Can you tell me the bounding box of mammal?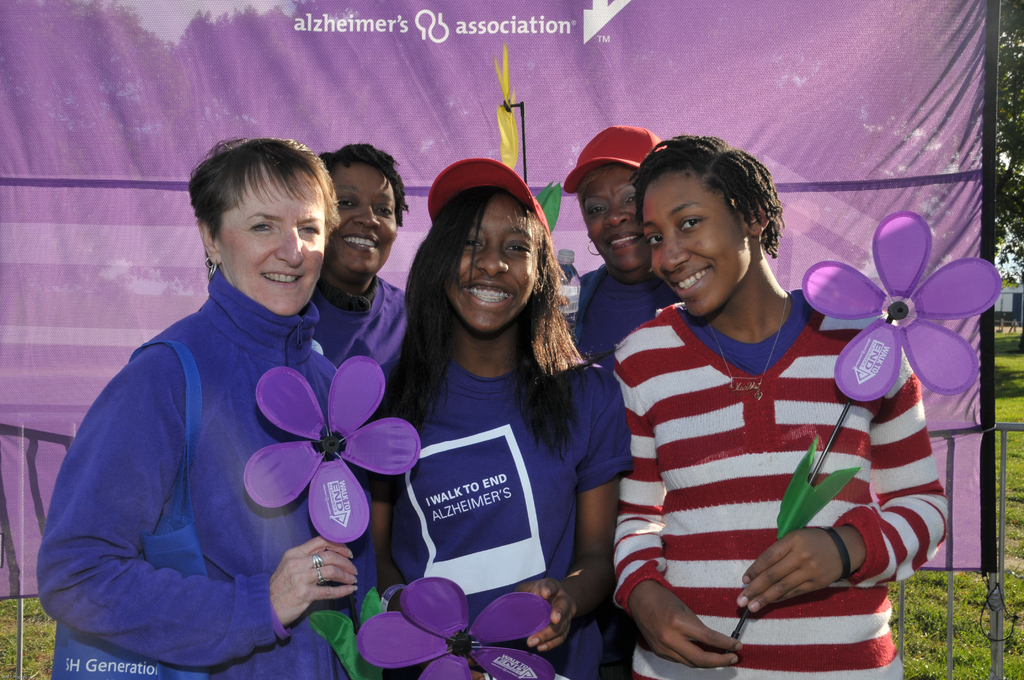
580, 154, 959, 665.
